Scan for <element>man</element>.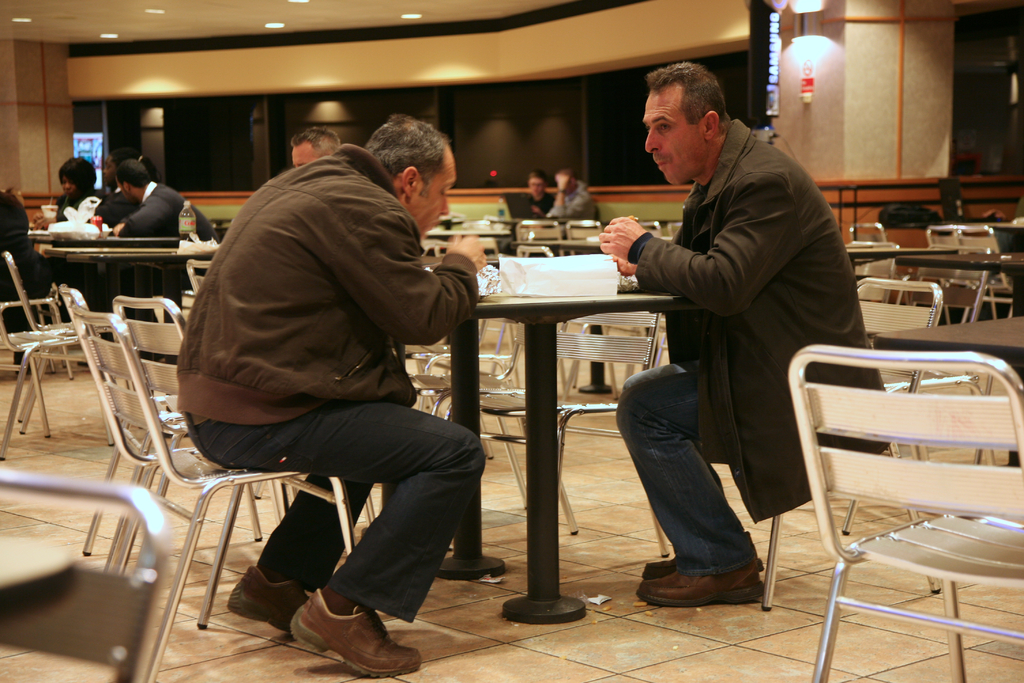
Scan result: detection(542, 165, 598, 225).
